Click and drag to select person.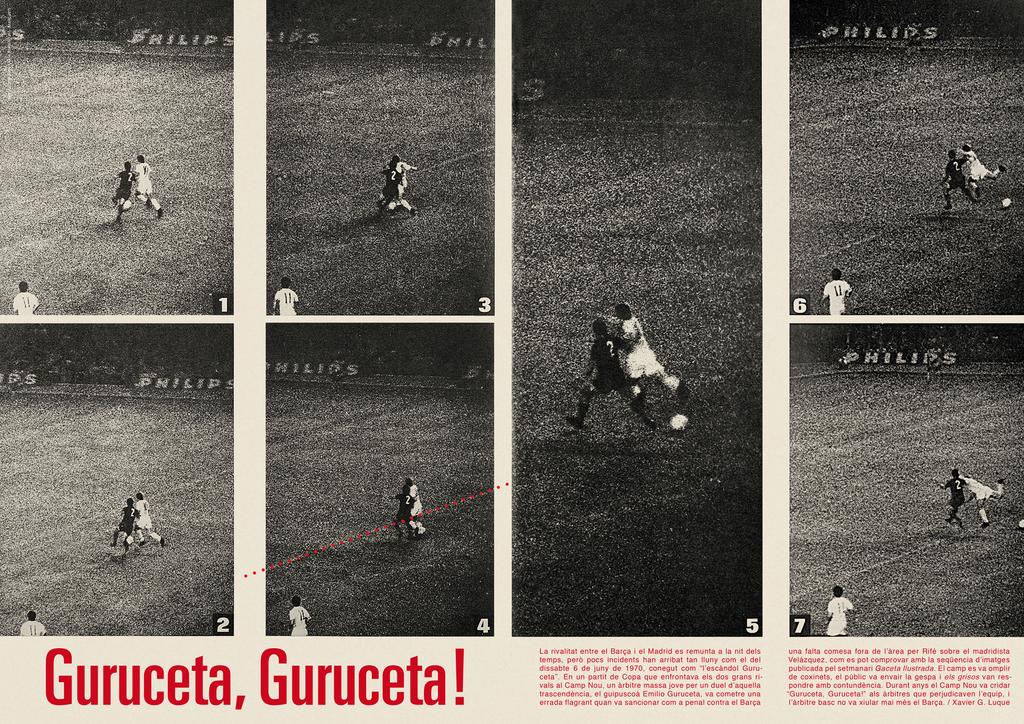
Selection: detection(957, 141, 1007, 198).
